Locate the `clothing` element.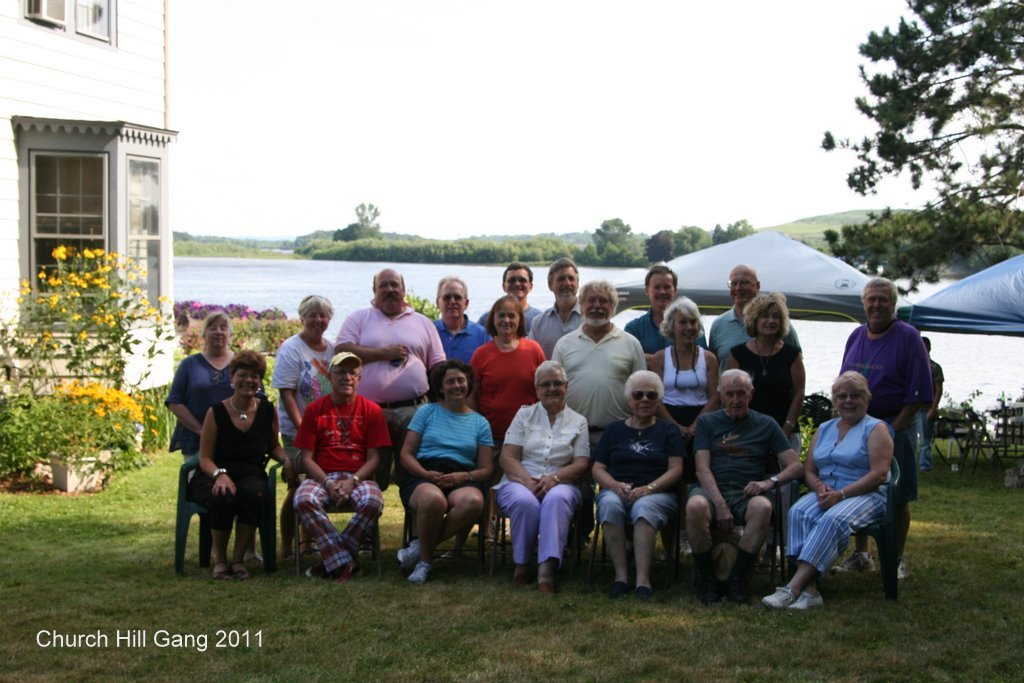
Element bbox: crop(697, 404, 785, 535).
